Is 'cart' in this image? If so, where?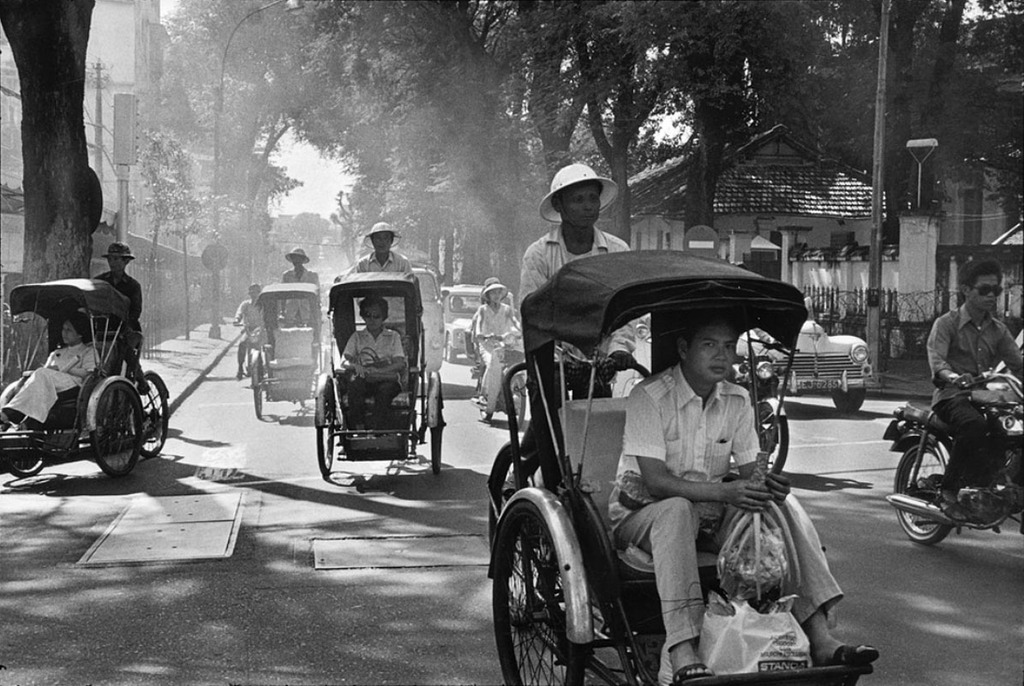
Yes, at bbox(249, 284, 332, 417).
